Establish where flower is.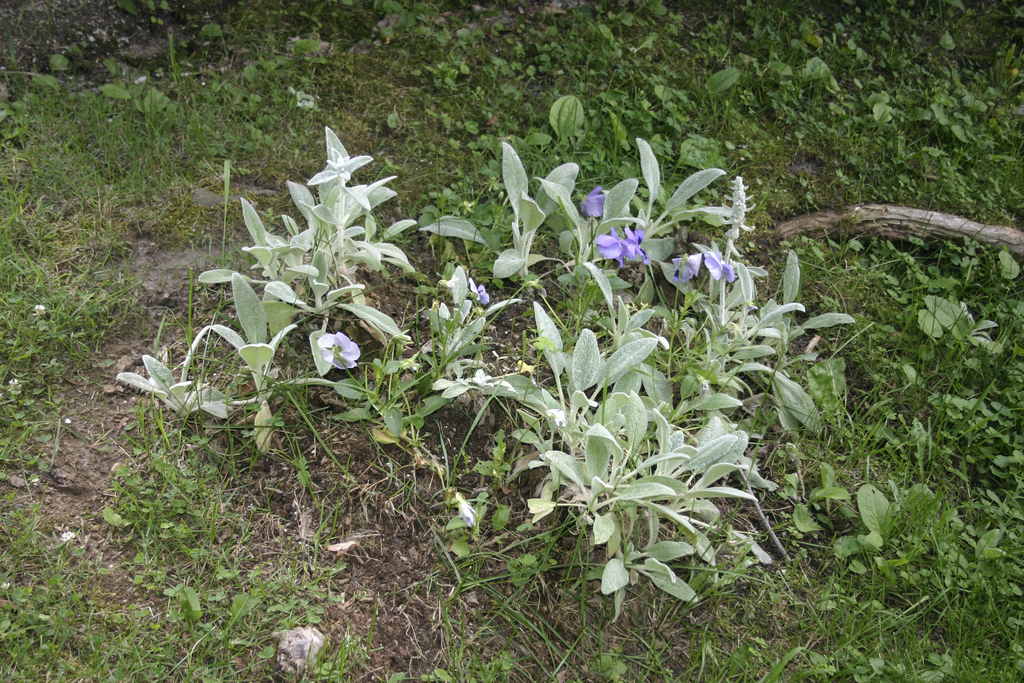
Established at <region>675, 252, 700, 281</region>.
